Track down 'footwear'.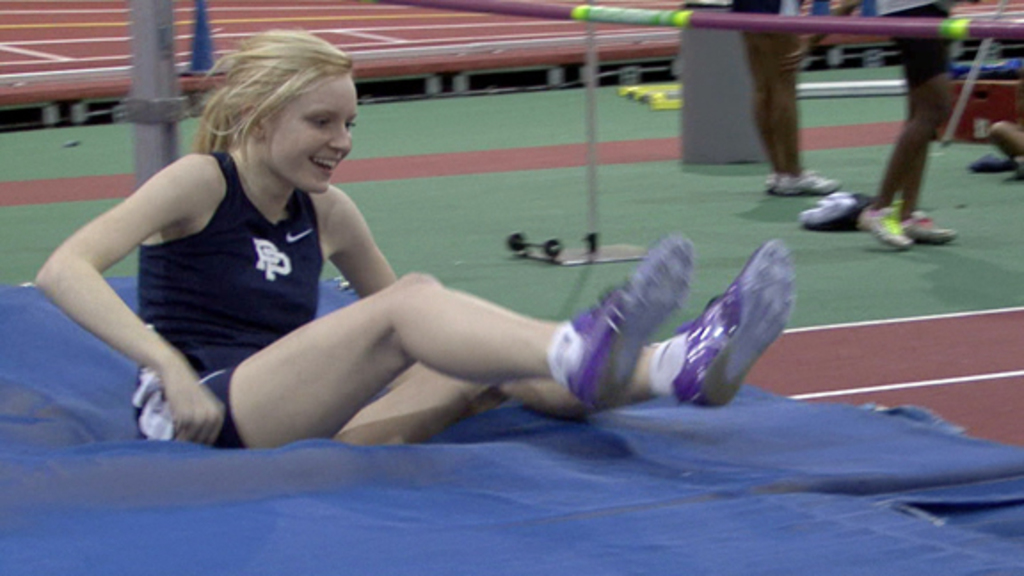
Tracked to 565, 229, 693, 414.
